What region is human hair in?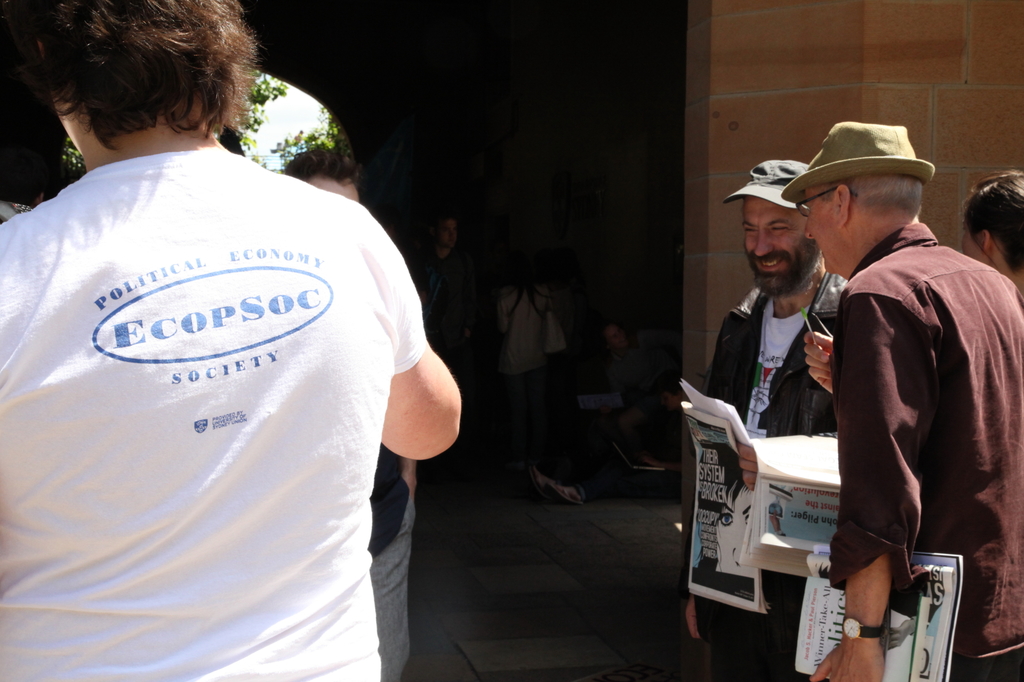
<box>964,170,1023,271</box>.
